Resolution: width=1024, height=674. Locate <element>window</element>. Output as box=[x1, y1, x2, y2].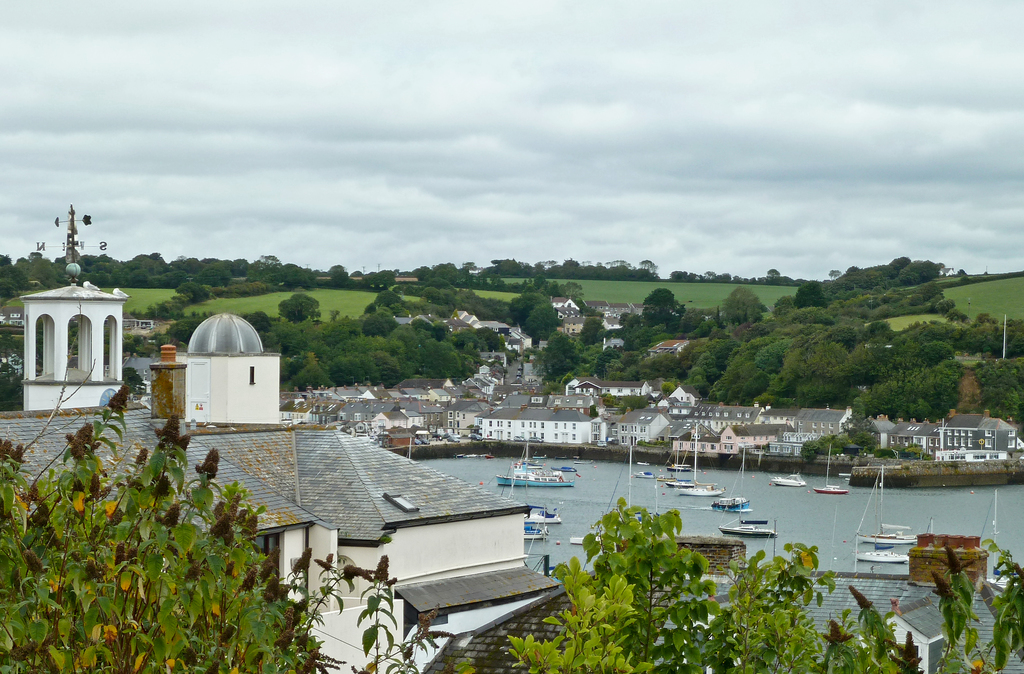
box=[810, 429, 815, 431].
